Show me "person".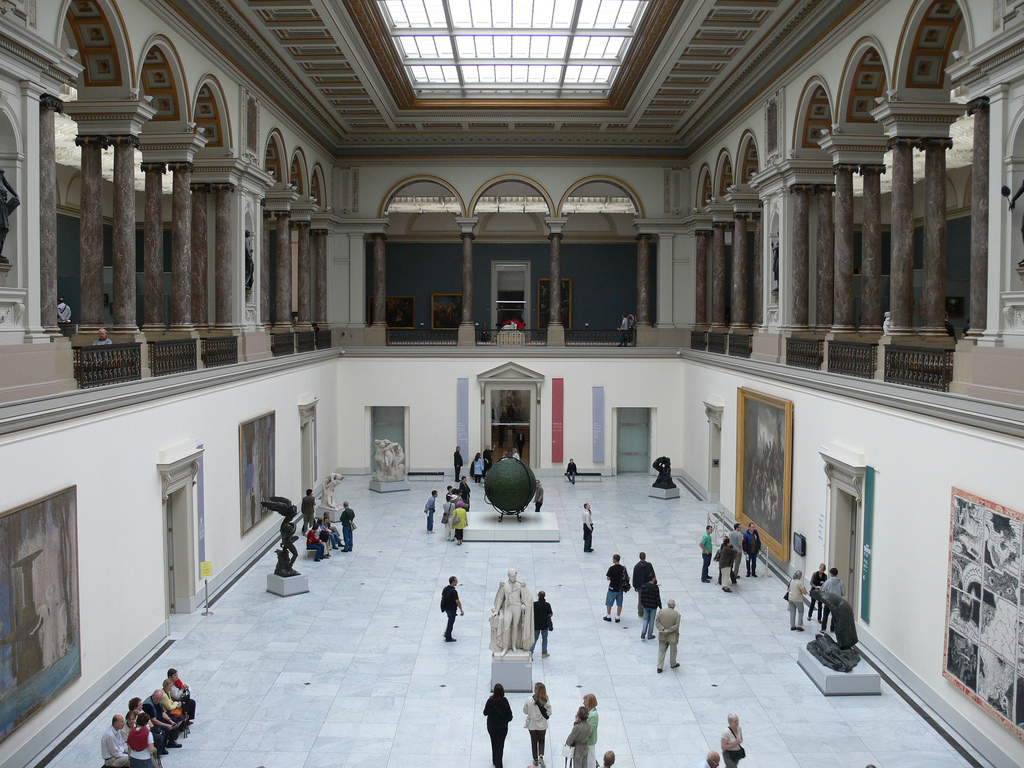
"person" is here: box=[241, 229, 255, 295].
